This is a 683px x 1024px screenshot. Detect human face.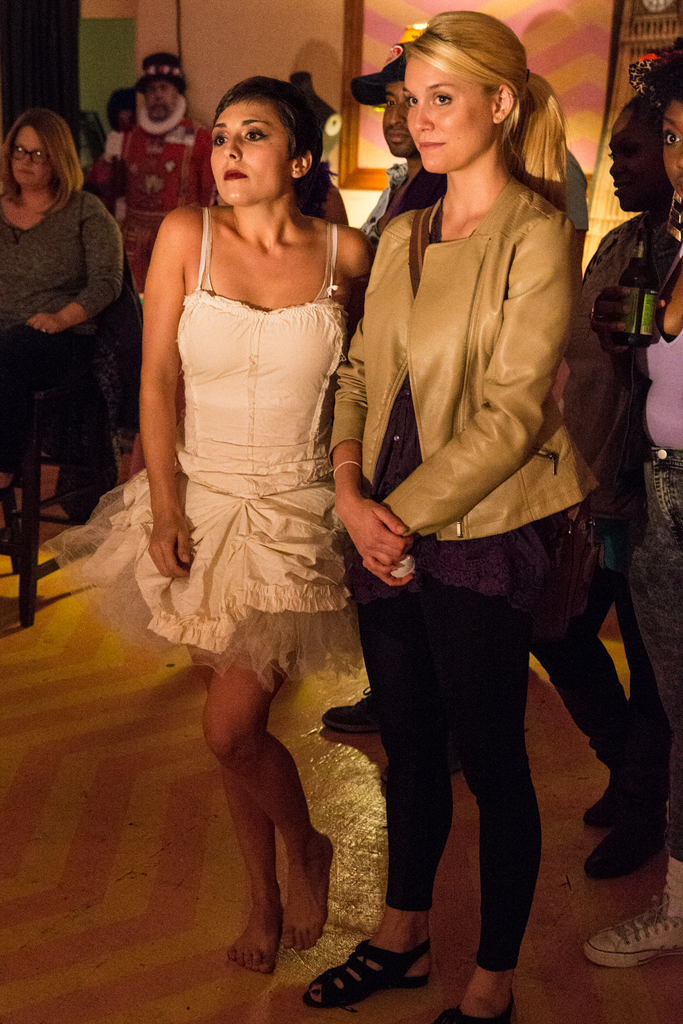
(x1=382, y1=85, x2=413, y2=157).
